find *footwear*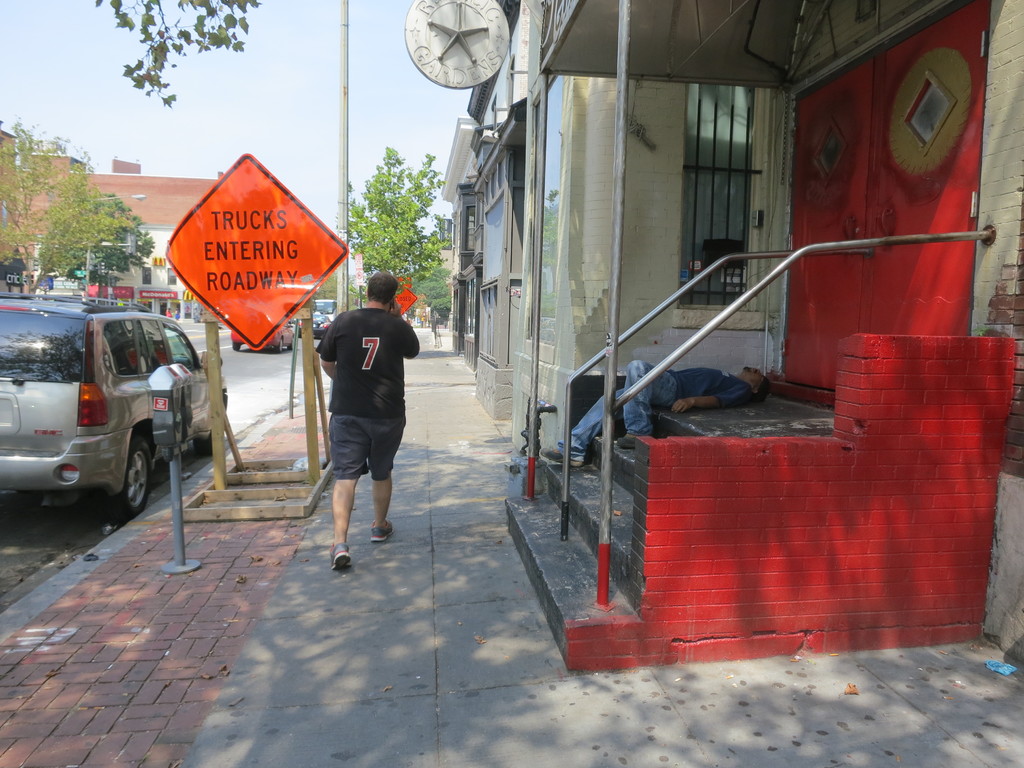
[x1=616, y1=439, x2=646, y2=454]
